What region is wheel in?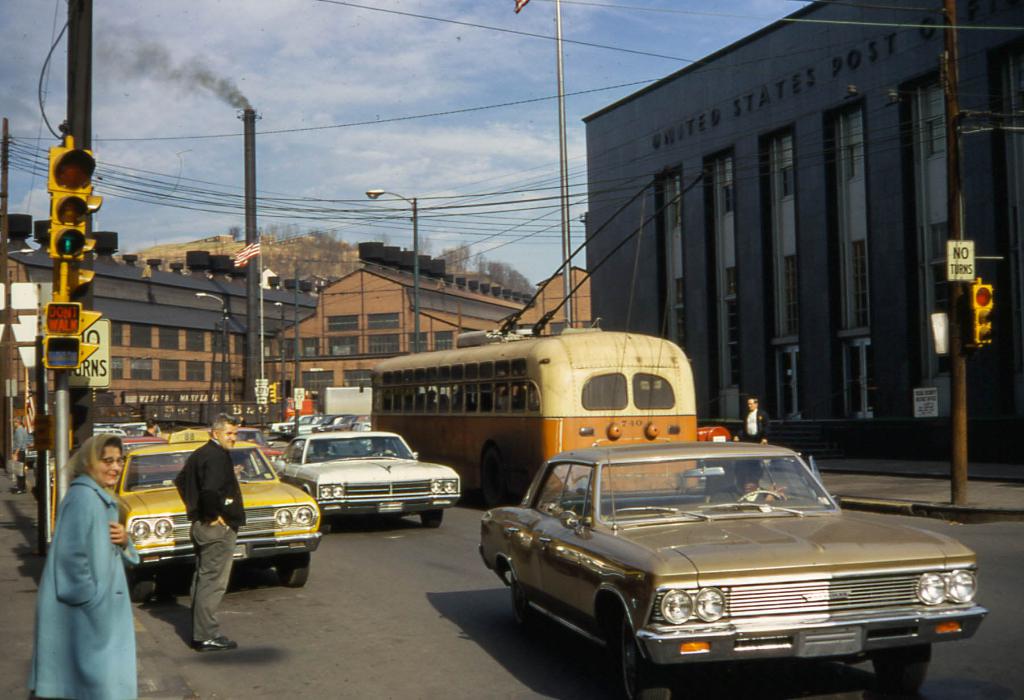
(870, 642, 932, 699).
